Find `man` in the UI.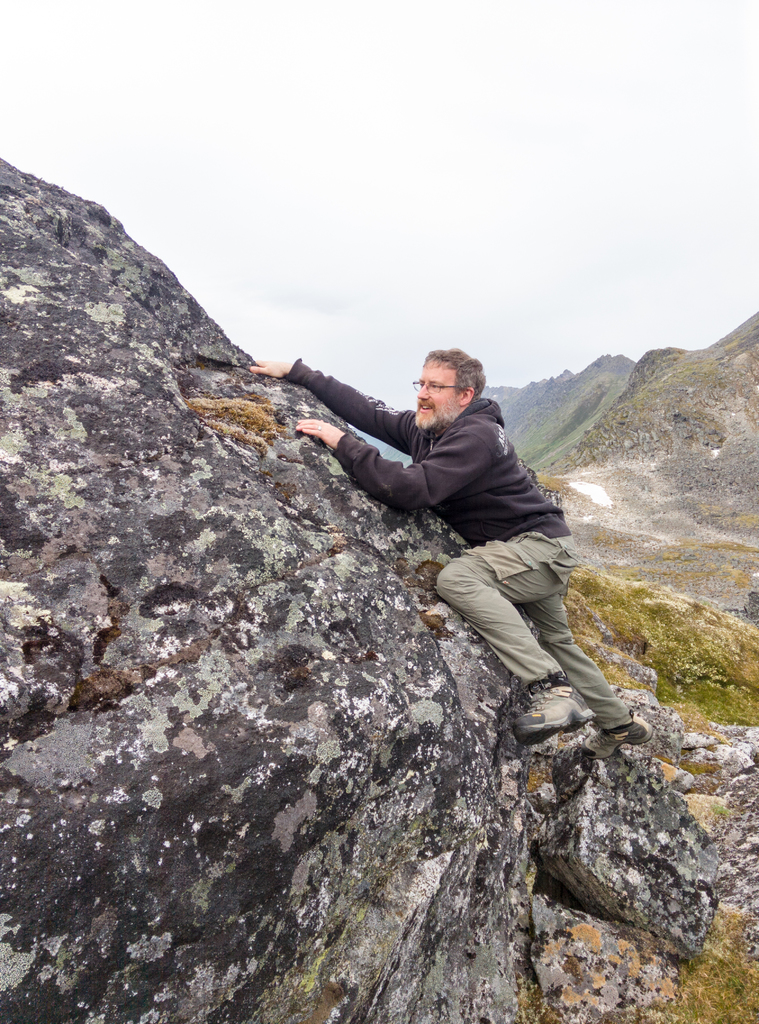
UI element at [left=307, top=355, right=628, bottom=762].
